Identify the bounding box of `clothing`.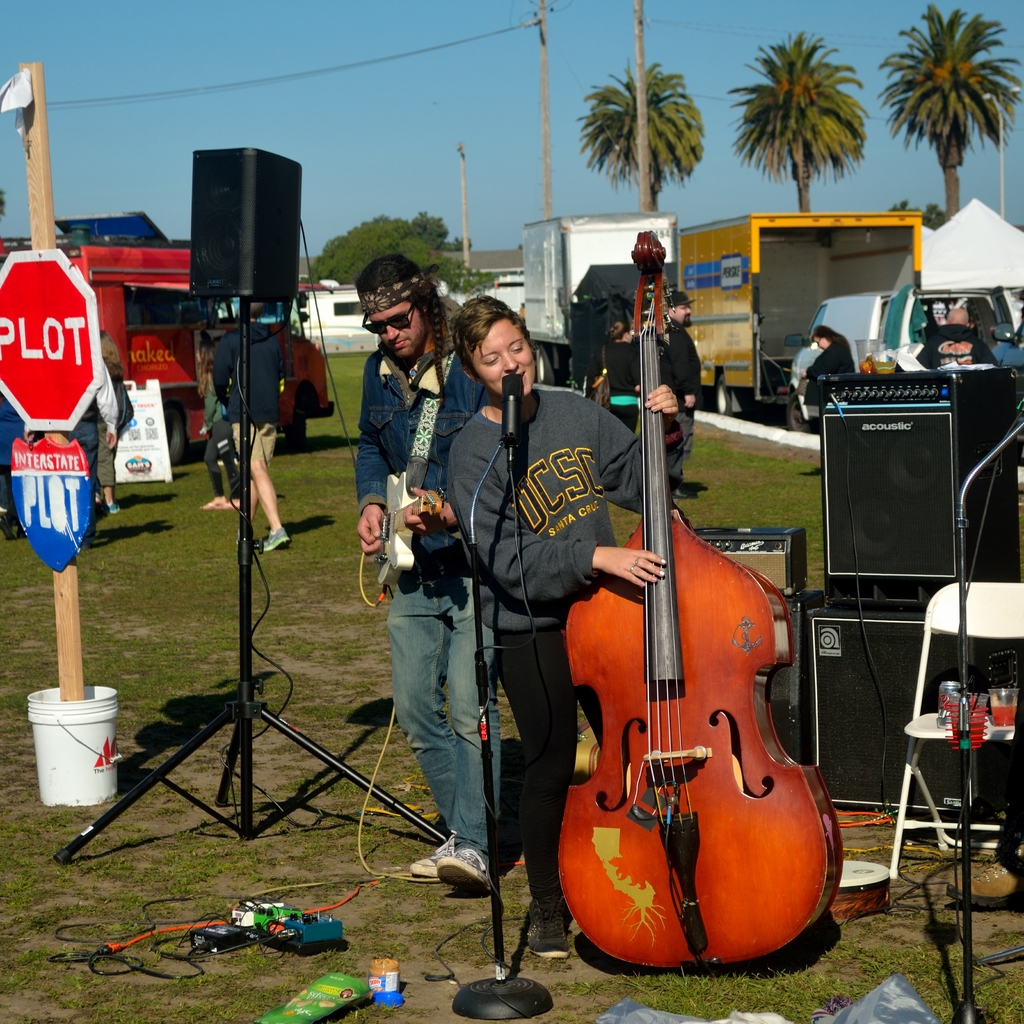
(x1=666, y1=314, x2=702, y2=460).
